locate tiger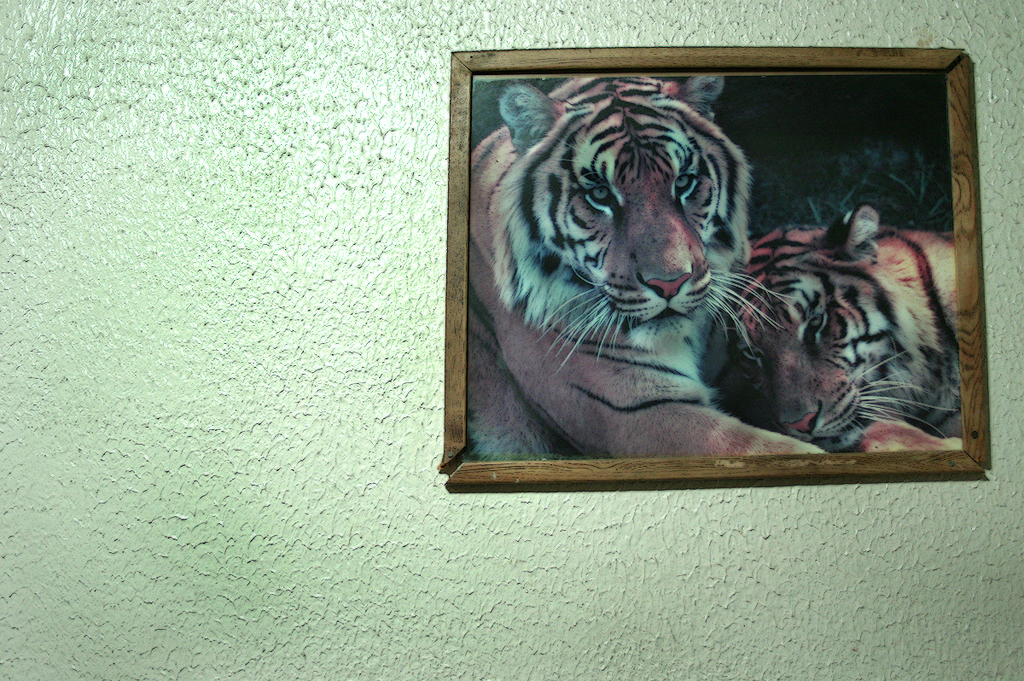
[x1=468, y1=71, x2=826, y2=459]
